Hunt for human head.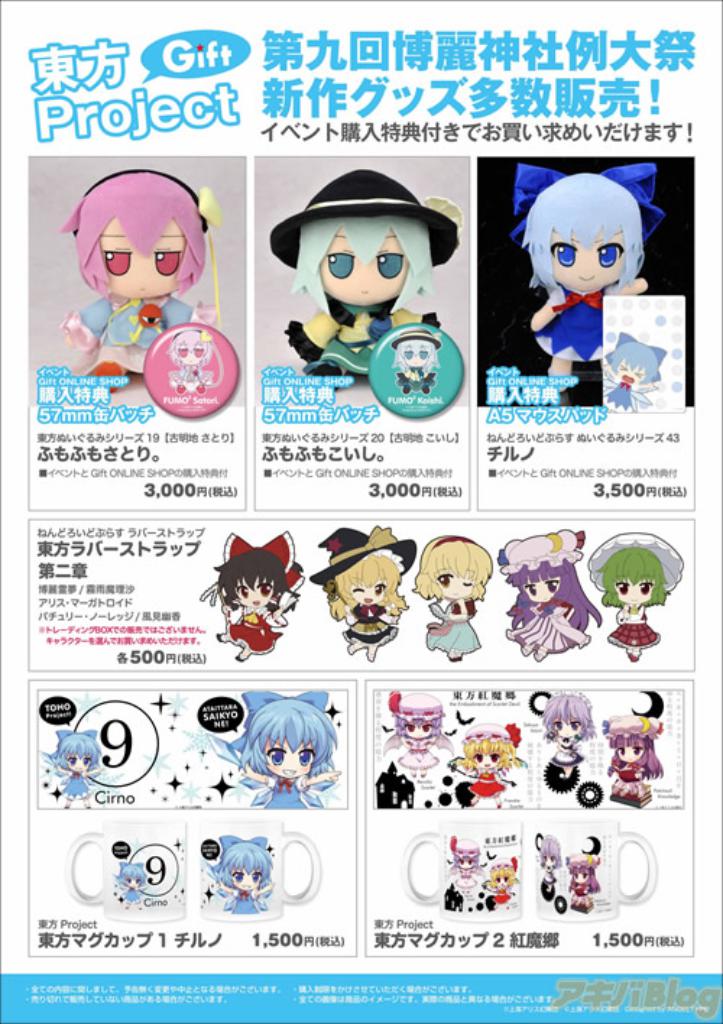
Hunted down at bbox=(495, 528, 587, 605).
